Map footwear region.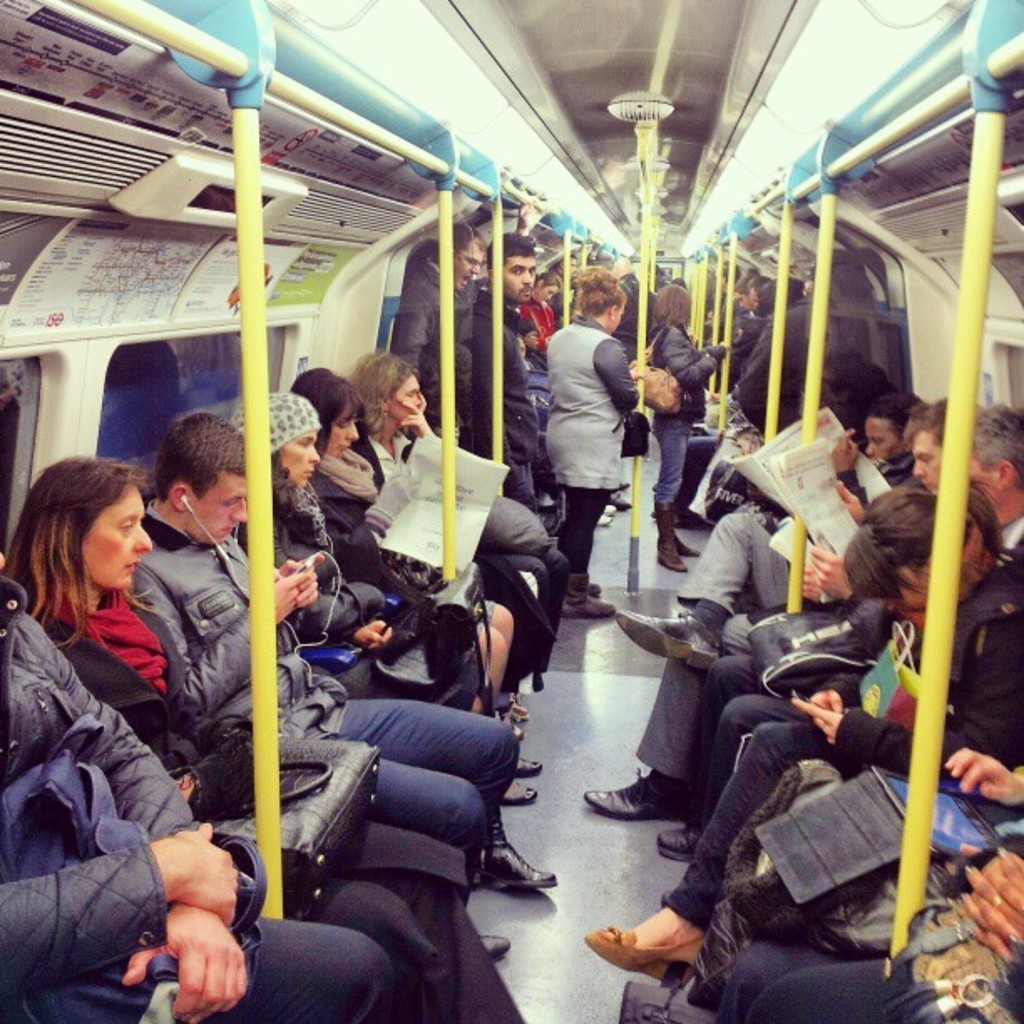
Mapped to select_region(556, 566, 609, 616).
